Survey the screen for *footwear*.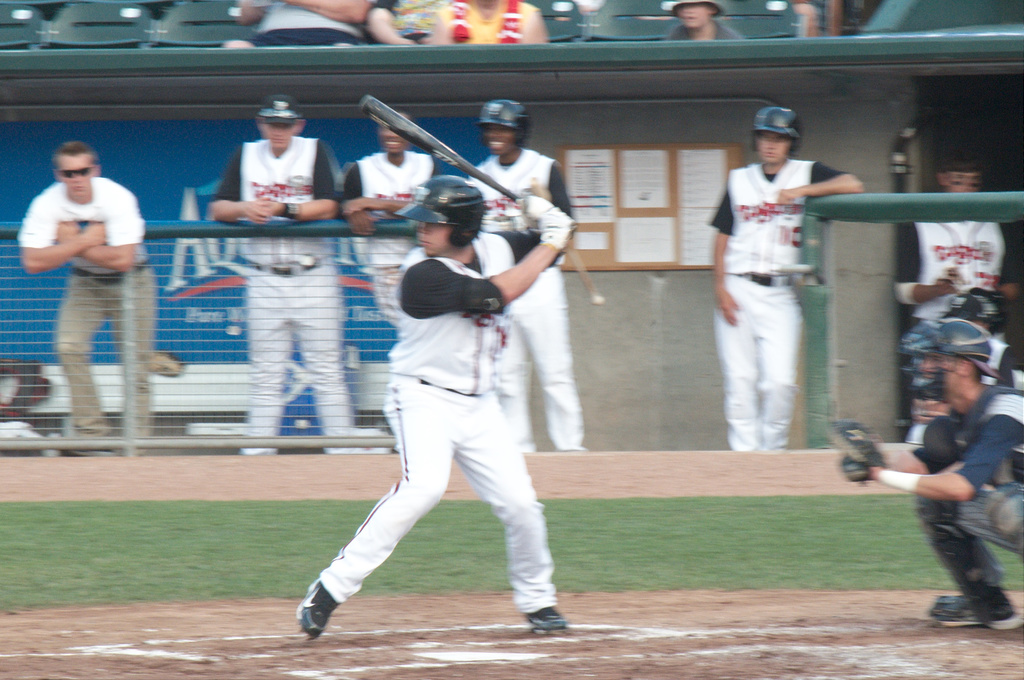
Survey found: bbox=[924, 591, 1023, 629].
